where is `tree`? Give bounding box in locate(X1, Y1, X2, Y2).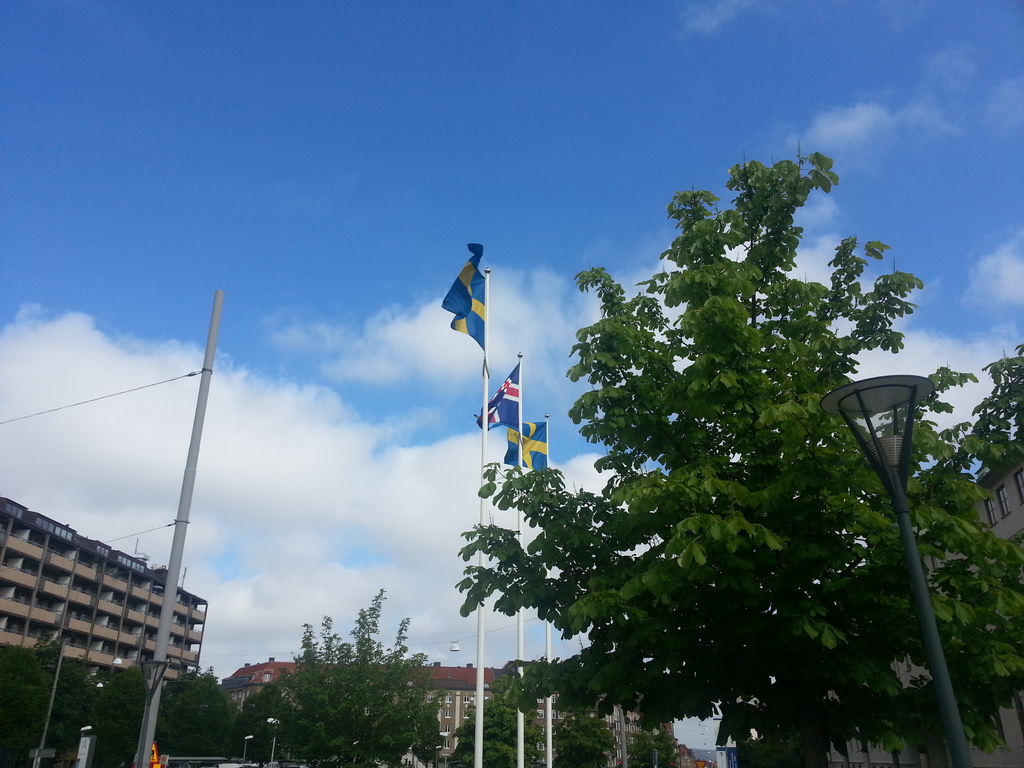
locate(451, 672, 552, 767).
